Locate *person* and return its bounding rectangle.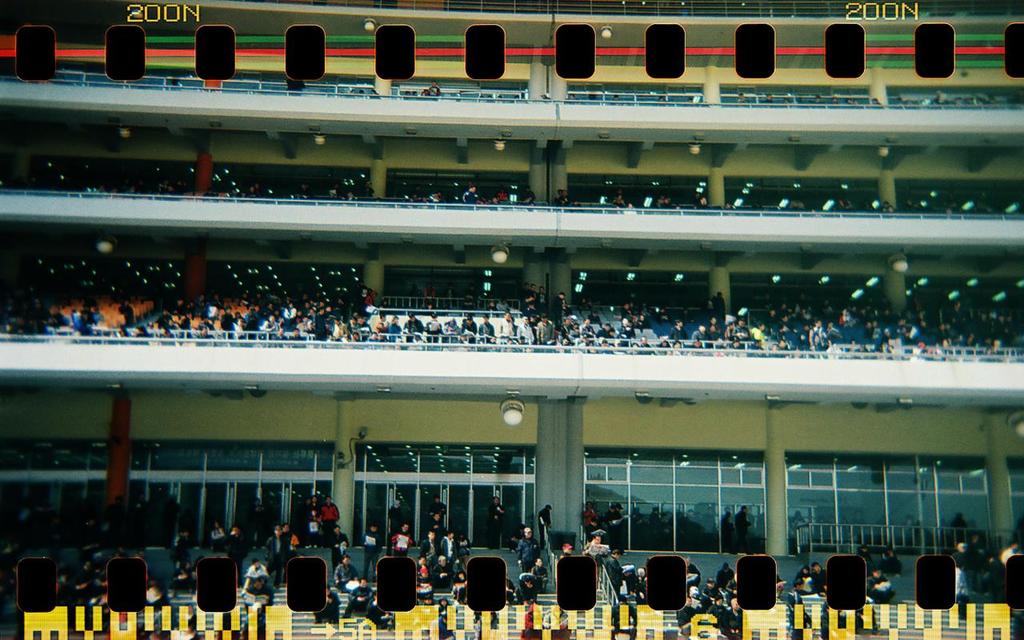
Rect(238, 559, 274, 608).
